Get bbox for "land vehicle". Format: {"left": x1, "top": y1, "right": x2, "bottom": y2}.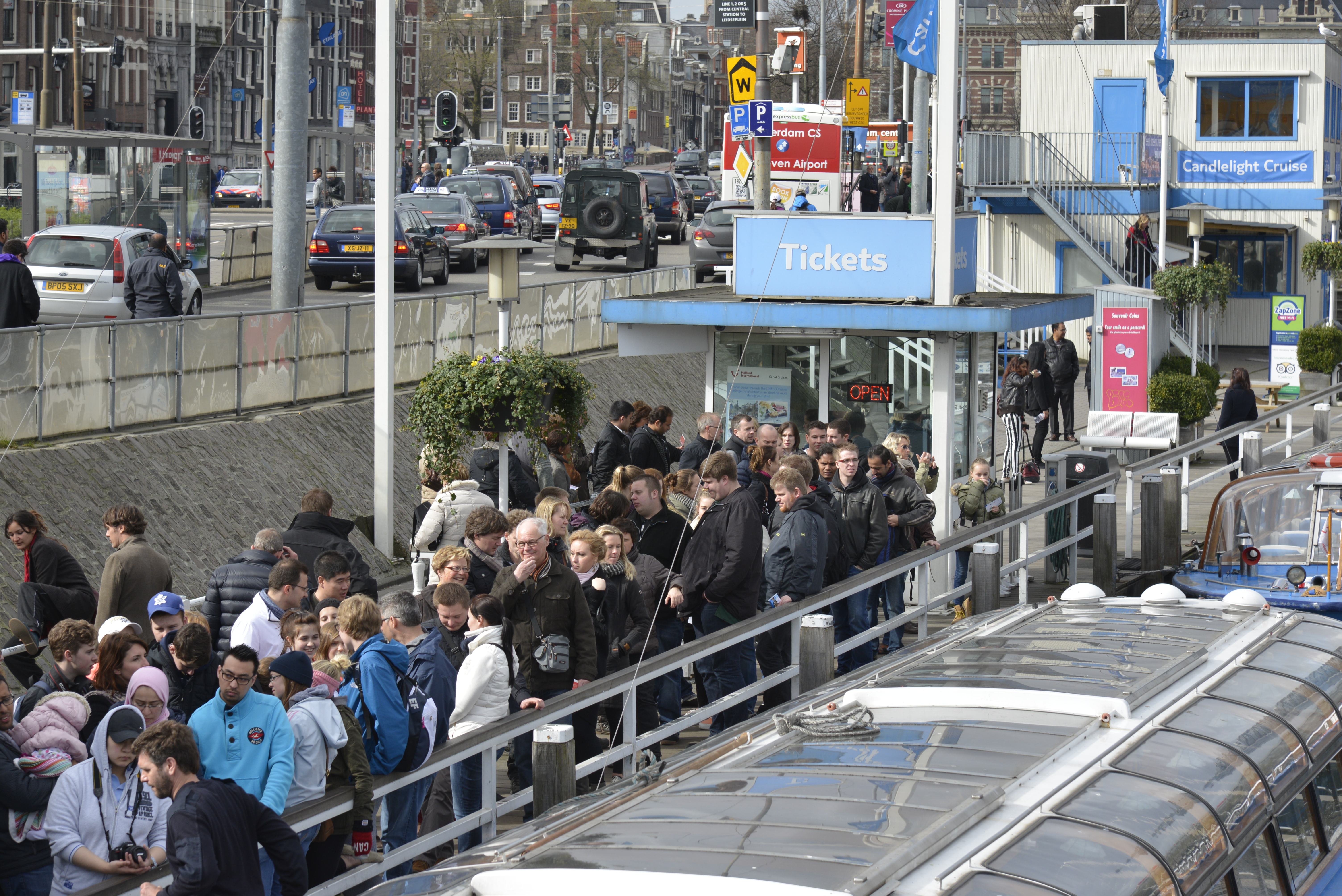
{"left": 47, "top": 37, "right": 61, "bottom": 46}.
